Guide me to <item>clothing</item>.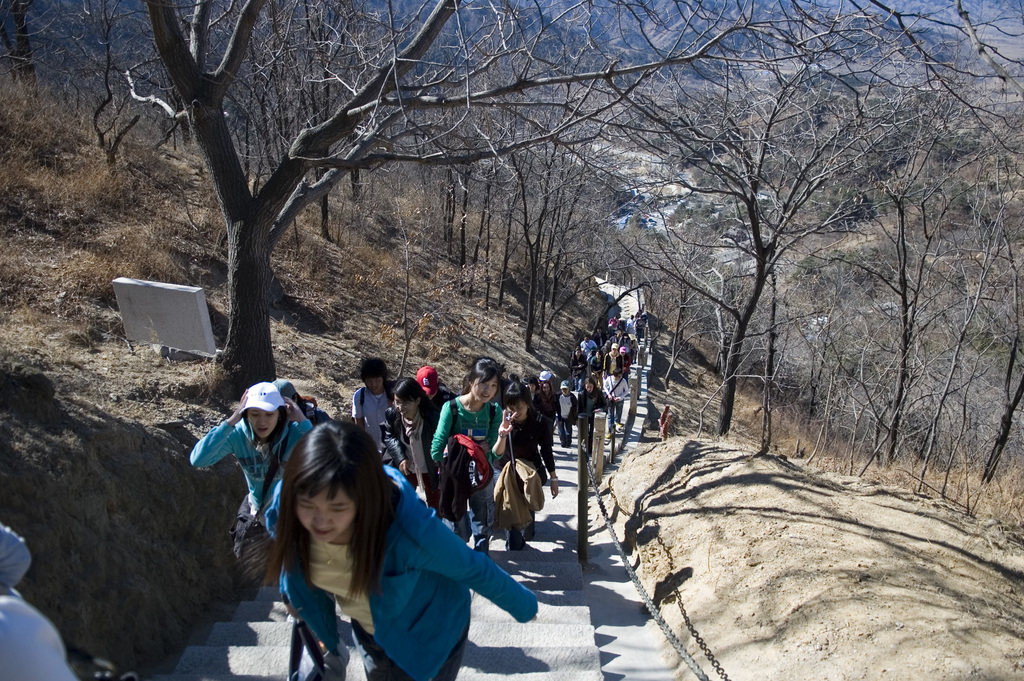
Guidance: bbox=[278, 463, 538, 680].
